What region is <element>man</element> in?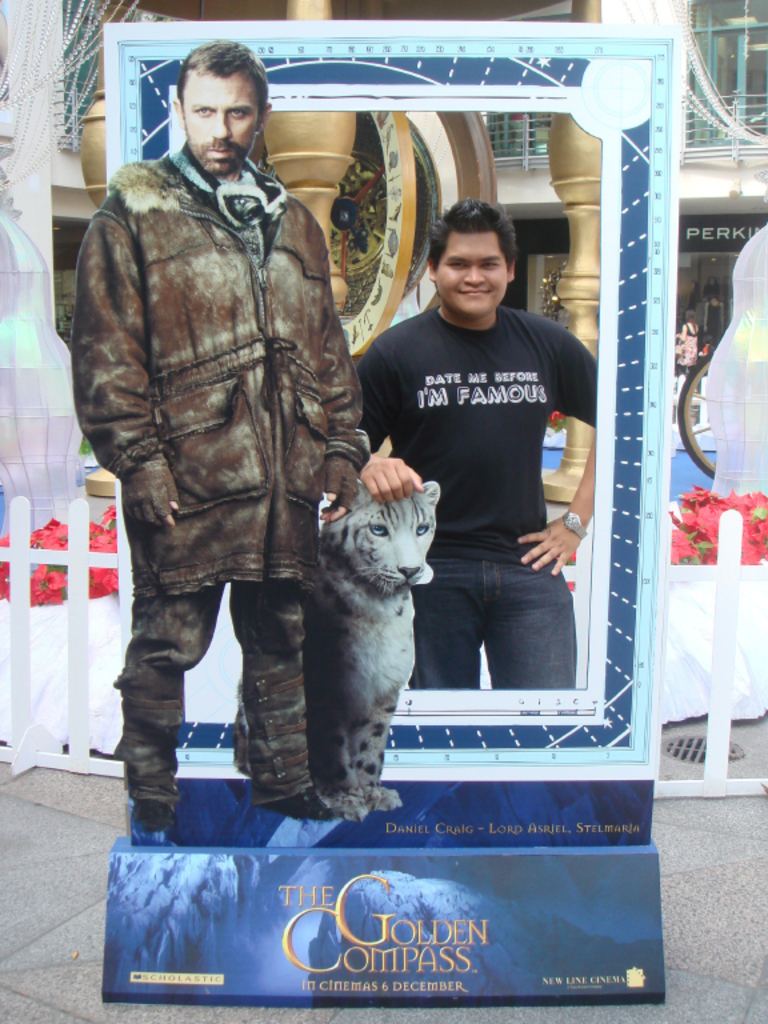
{"x1": 71, "y1": 37, "x2": 371, "y2": 845}.
